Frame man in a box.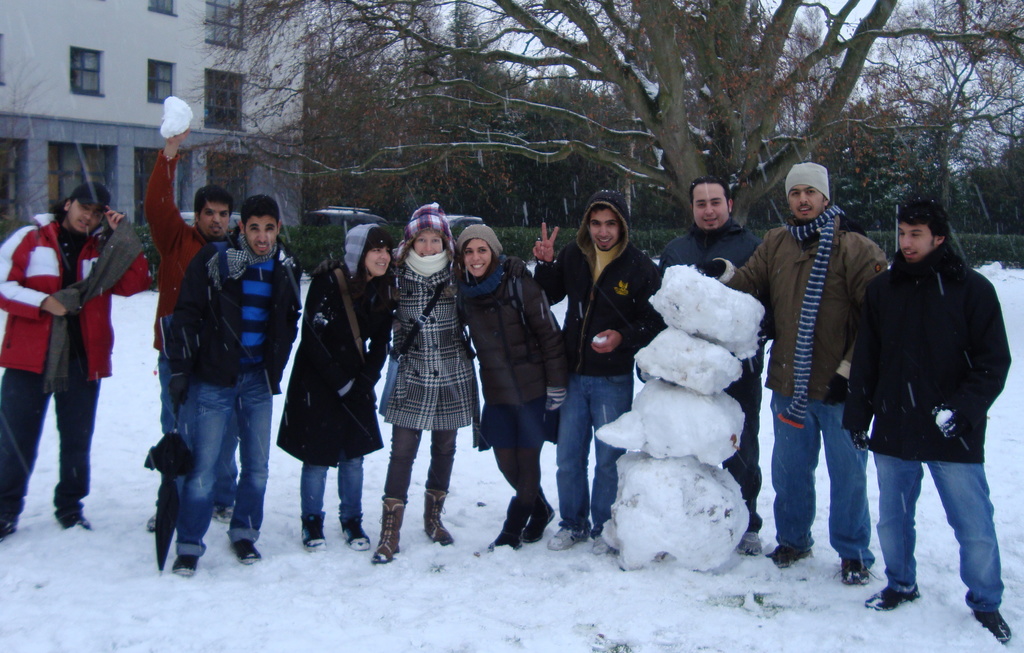
box=[140, 119, 231, 532].
